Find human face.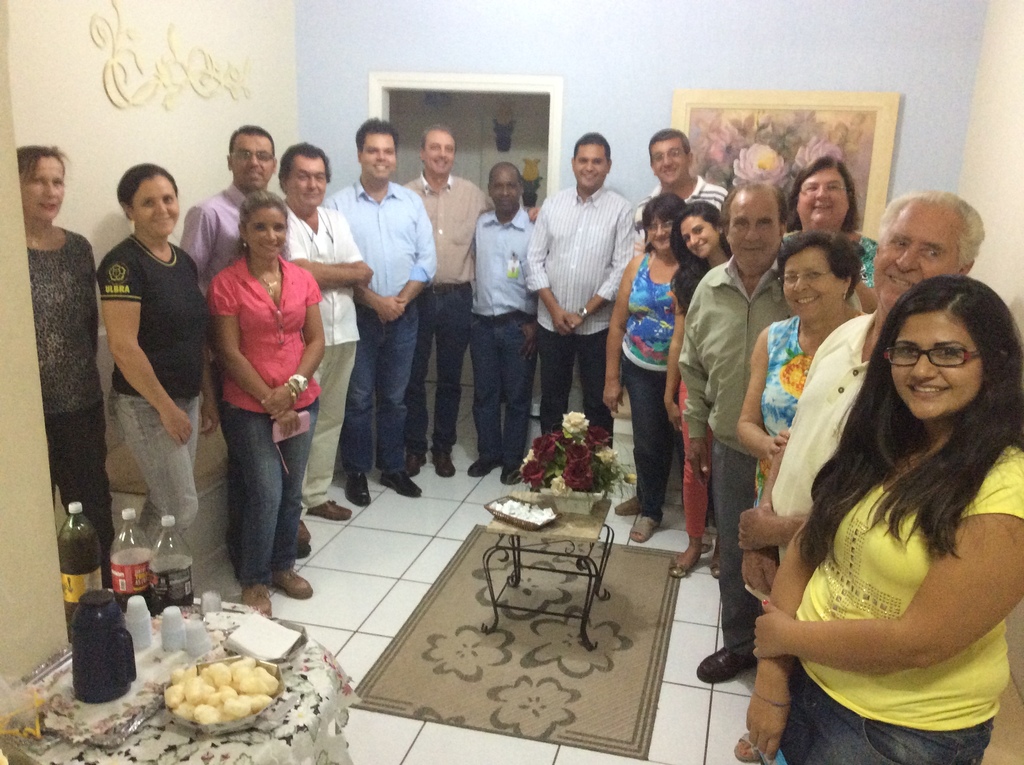
{"left": 284, "top": 152, "right": 335, "bottom": 210}.
